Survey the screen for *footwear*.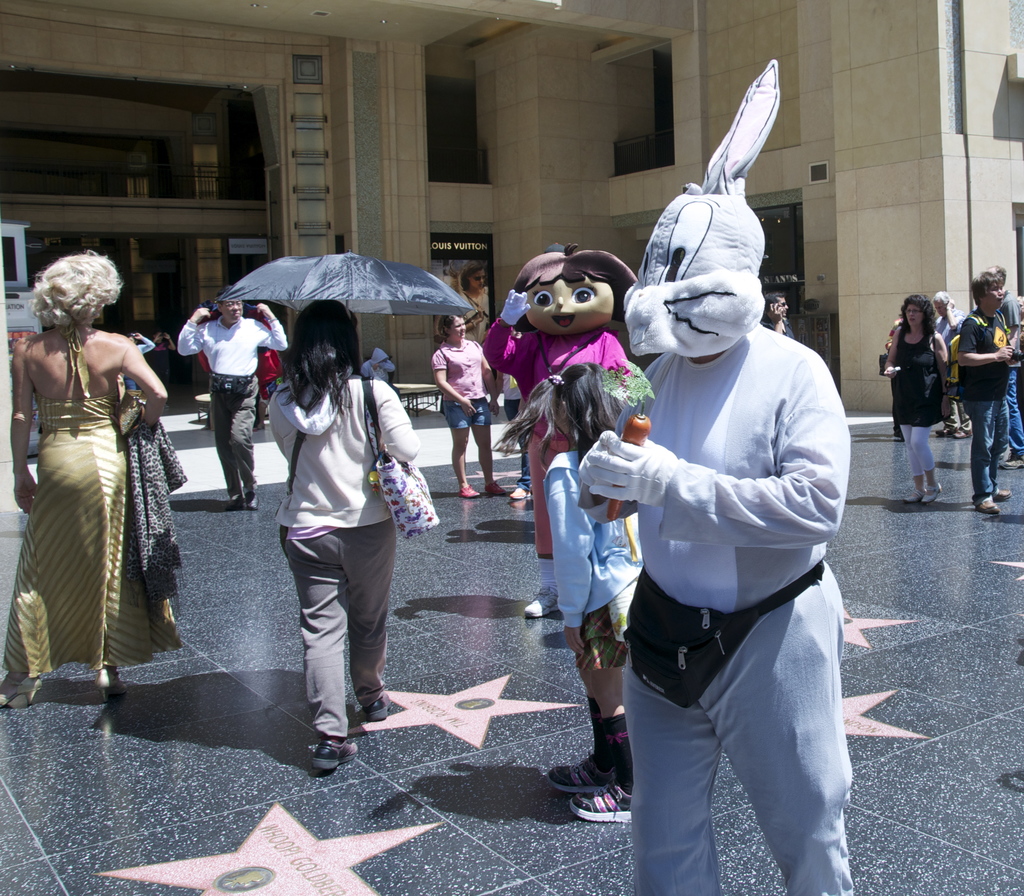
Survey found: <box>1,674,43,706</box>.
